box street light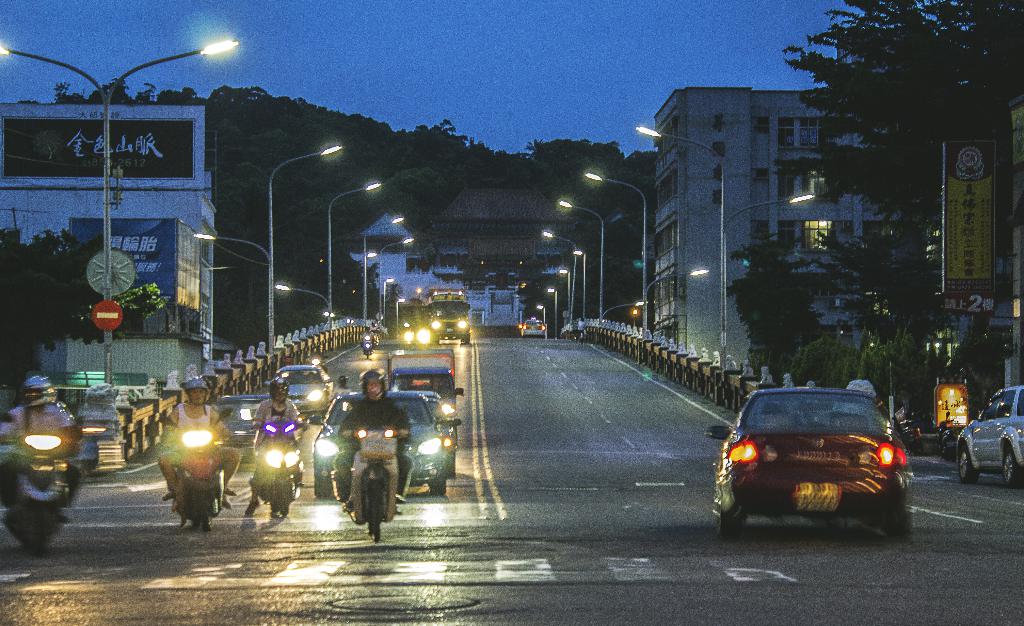
bbox=(189, 140, 344, 356)
